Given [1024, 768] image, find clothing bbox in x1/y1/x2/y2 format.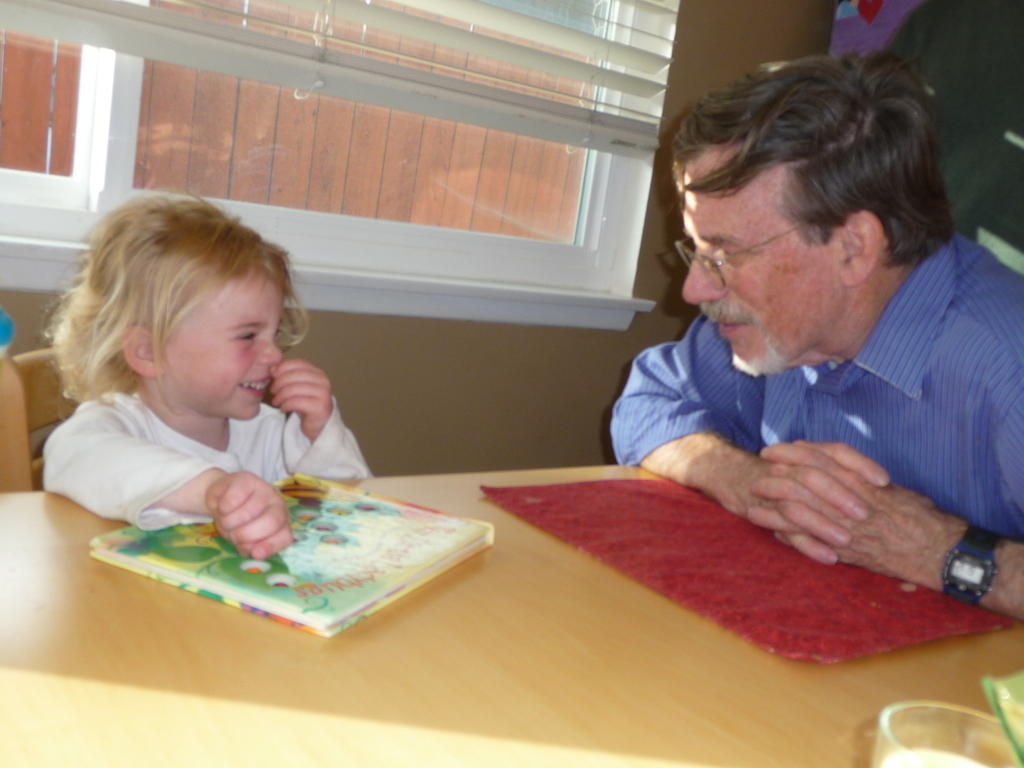
612/229/1023/543.
